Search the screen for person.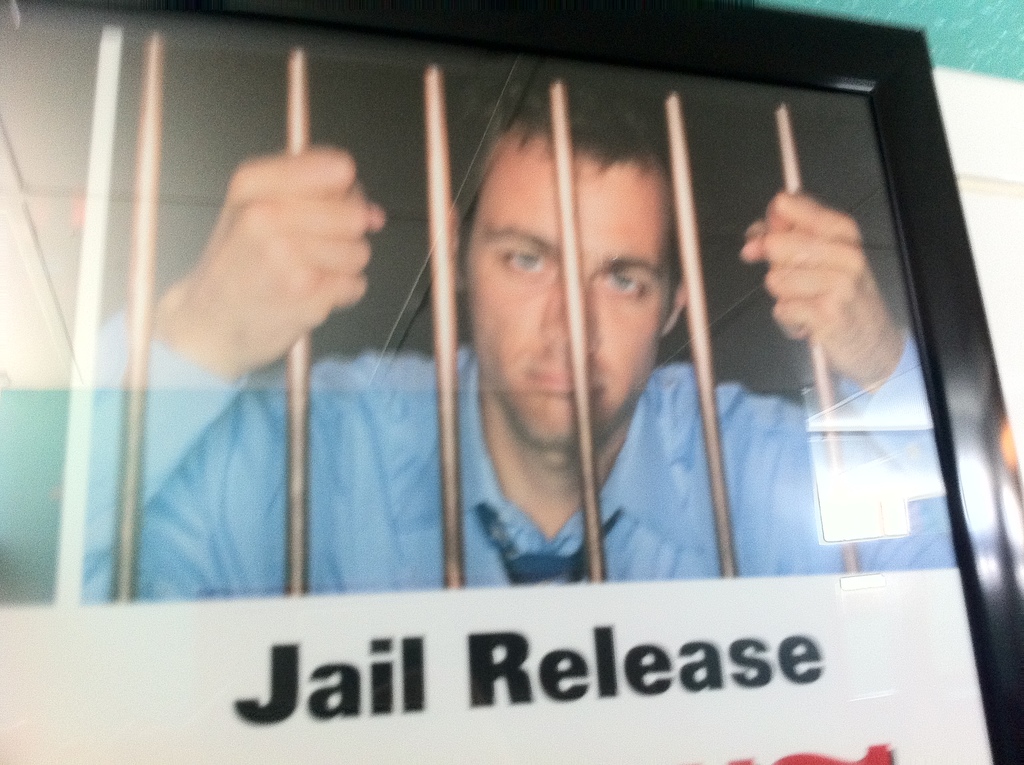
Found at {"x1": 77, "y1": 74, "x2": 952, "y2": 602}.
